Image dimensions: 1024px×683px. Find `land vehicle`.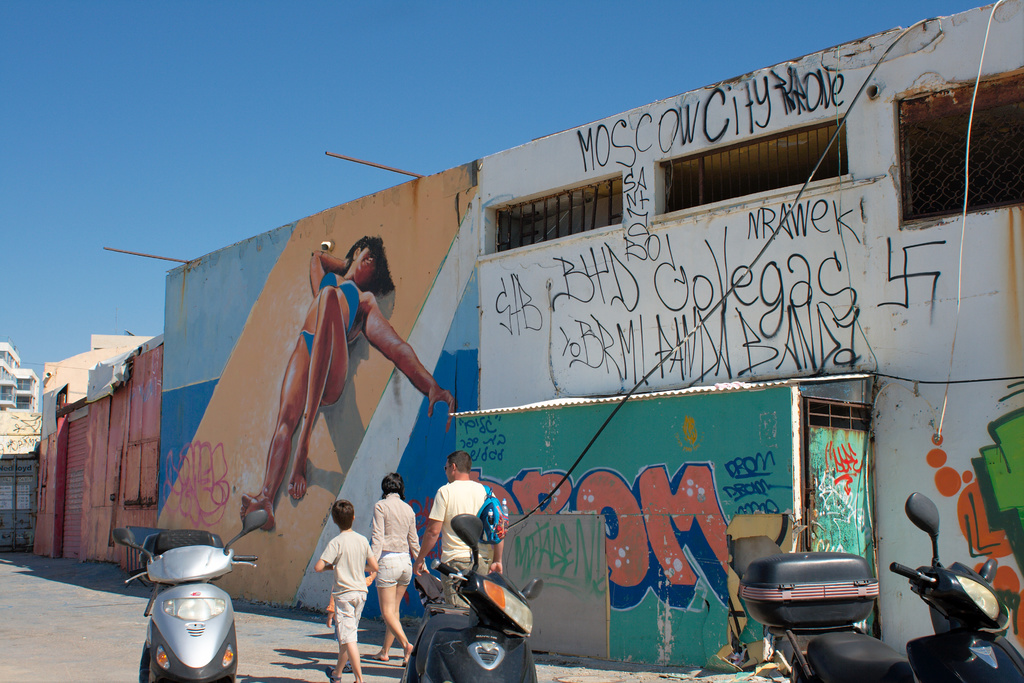
region(98, 523, 234, 682).
